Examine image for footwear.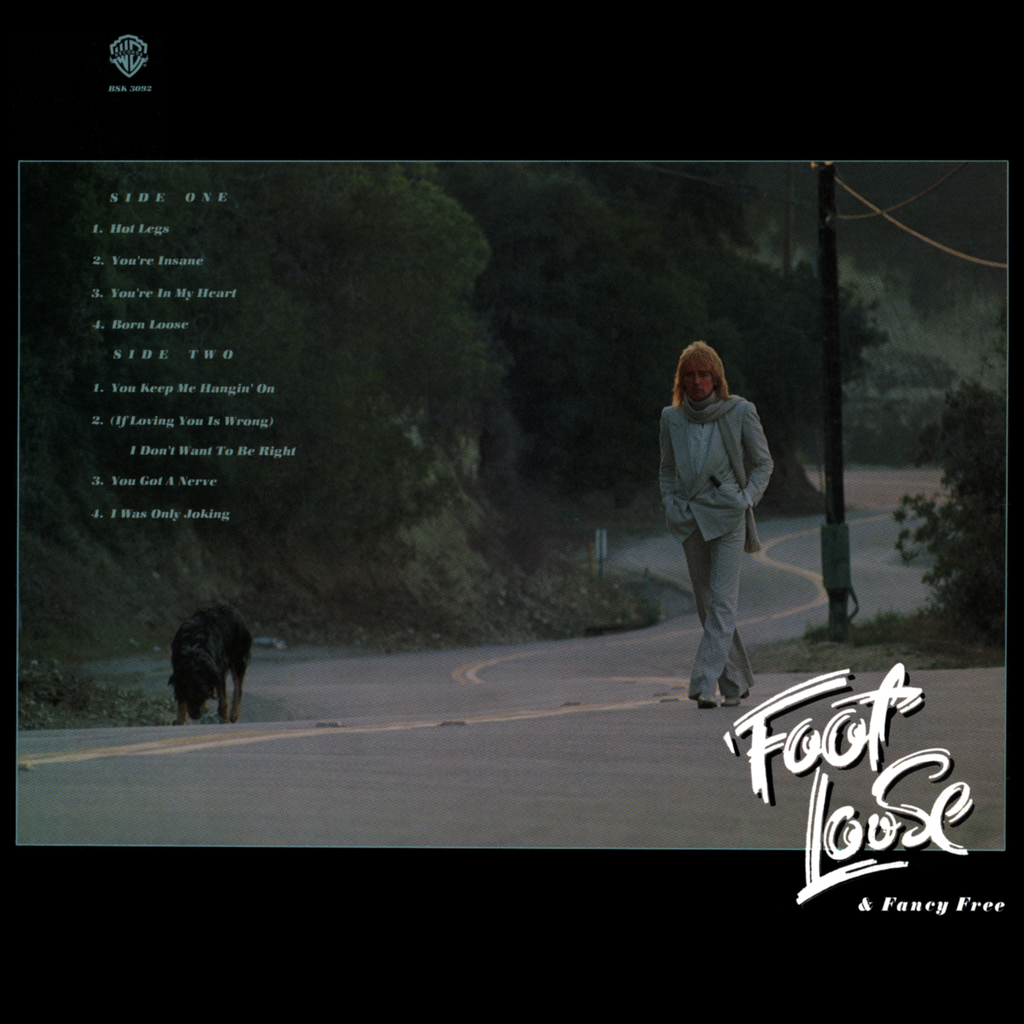
Examination result: (726, 691, 750, 703).
